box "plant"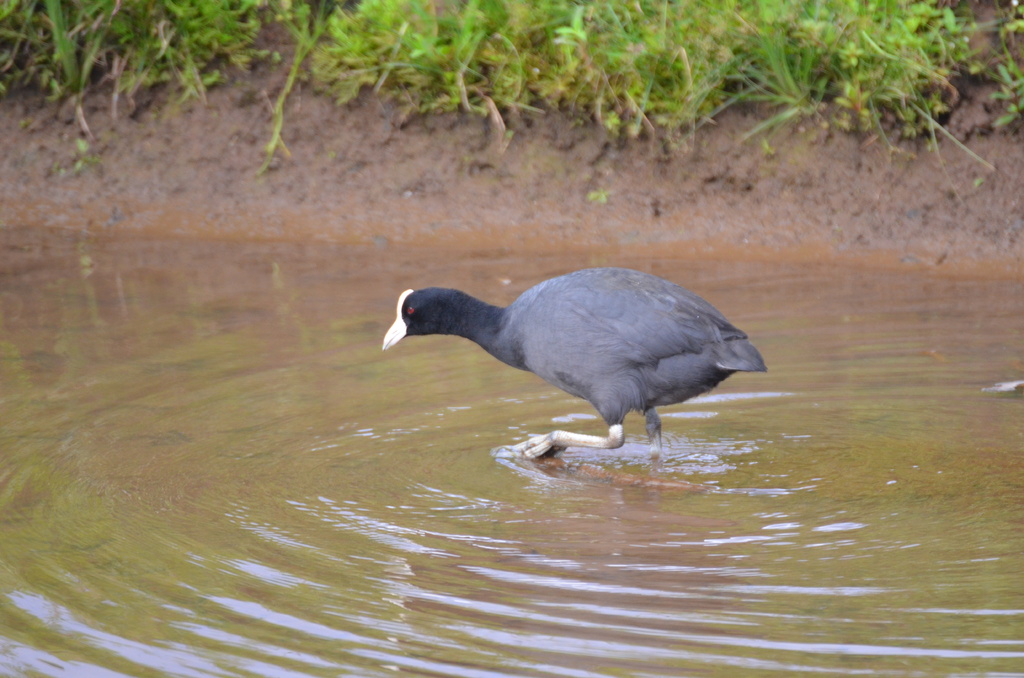
<region>989, 62, 1023, 128</region>
